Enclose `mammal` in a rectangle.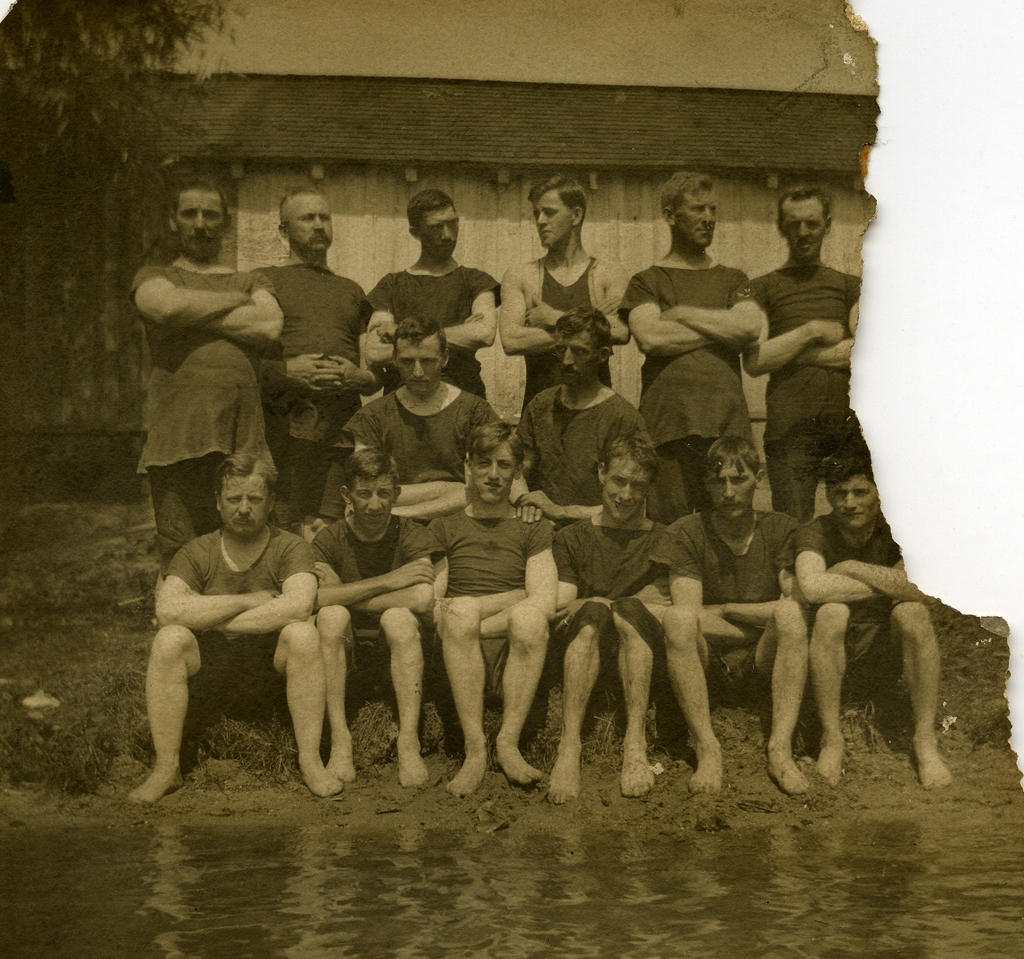
bbox(497, 172, 634, 410).
